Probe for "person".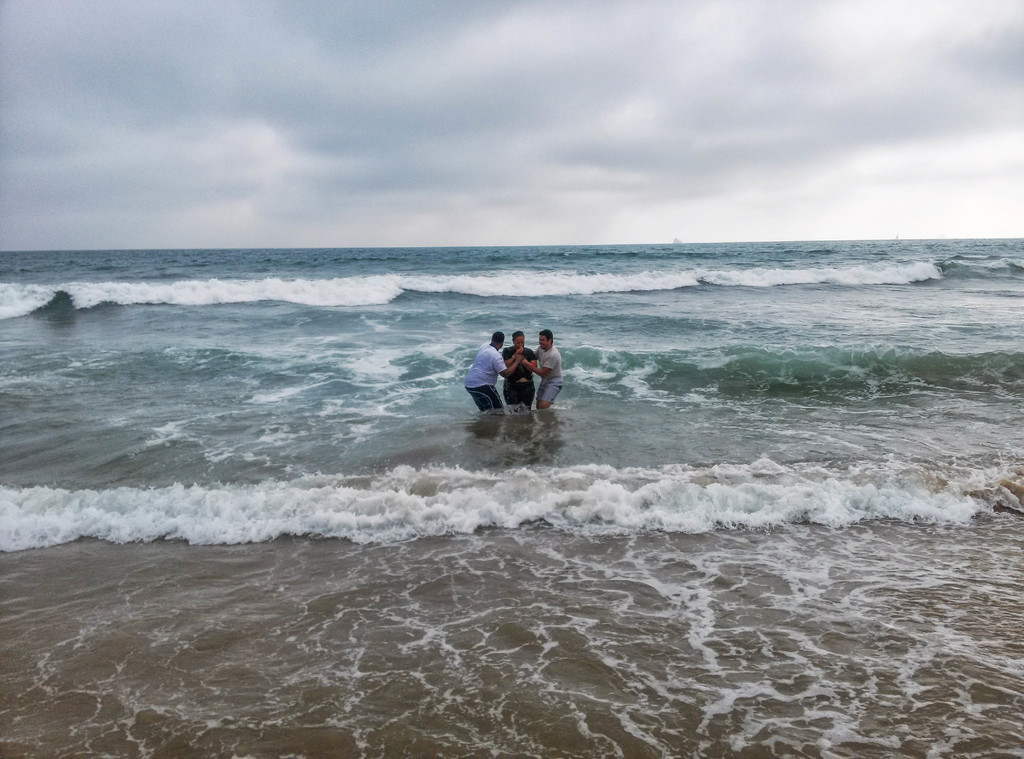
Probe result: [499, 323, 534, 410].
